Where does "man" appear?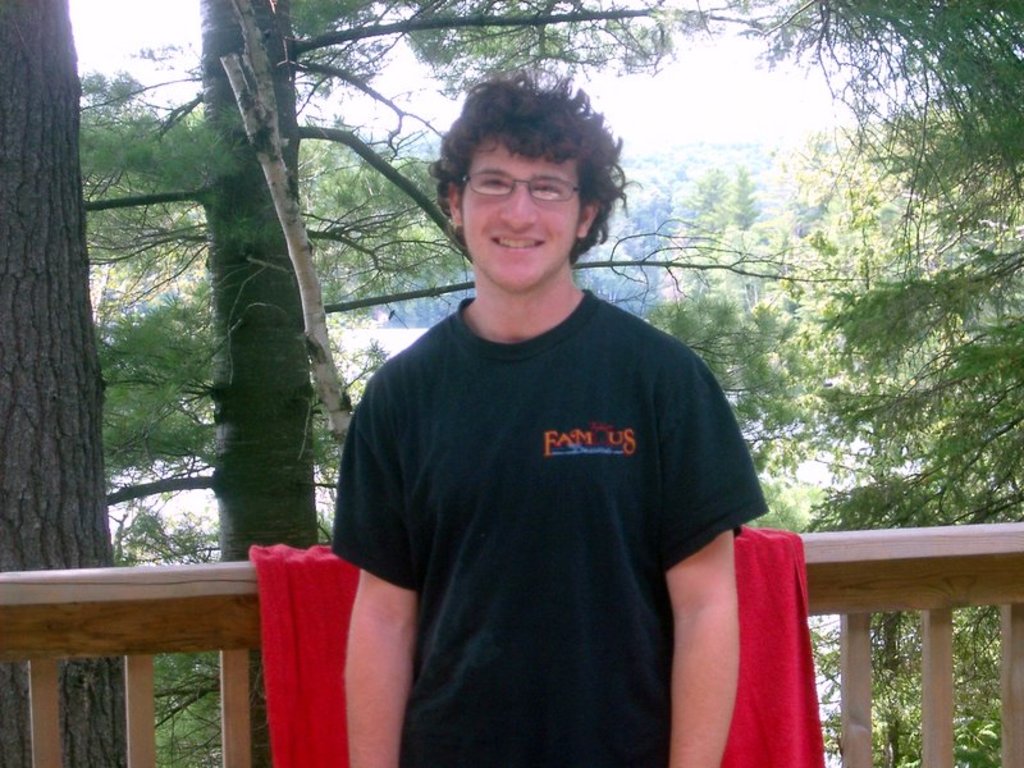
Appears at bbox=(326, 54, 773, 767).
